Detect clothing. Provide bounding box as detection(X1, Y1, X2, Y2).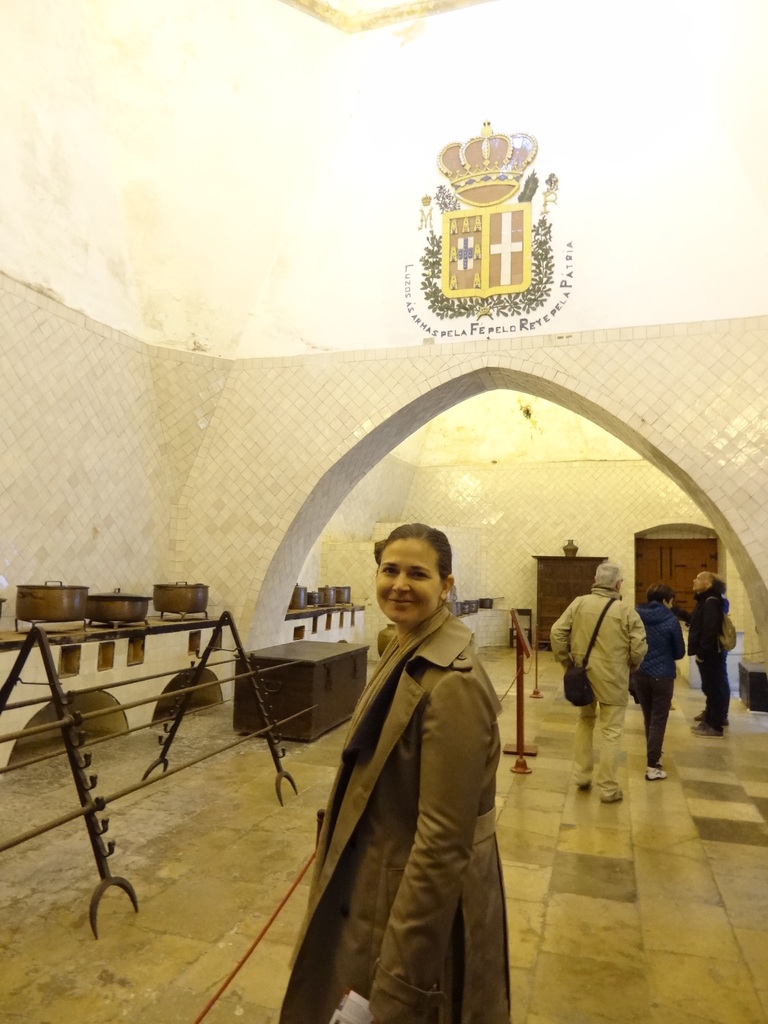
detection(287, 554, 526, 1023).
